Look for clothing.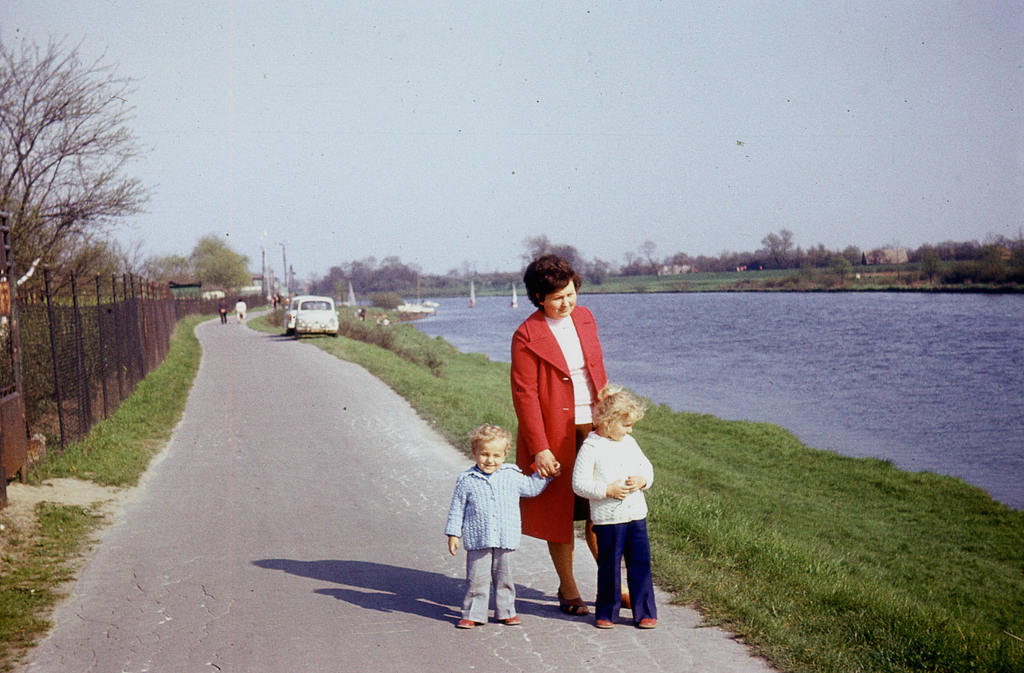
Found: (left=217, top=299, right=227, bottom=325).
